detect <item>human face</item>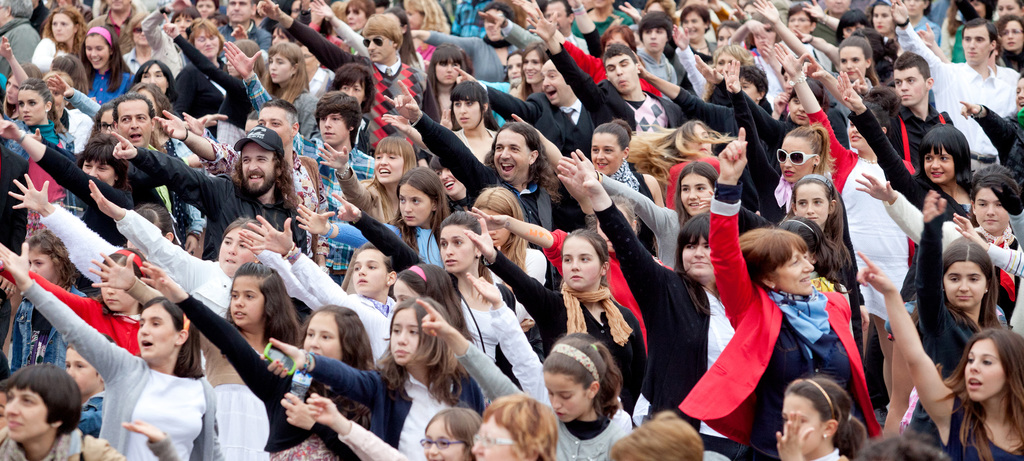
(left=405, top=6, right=425, bottom=26)
